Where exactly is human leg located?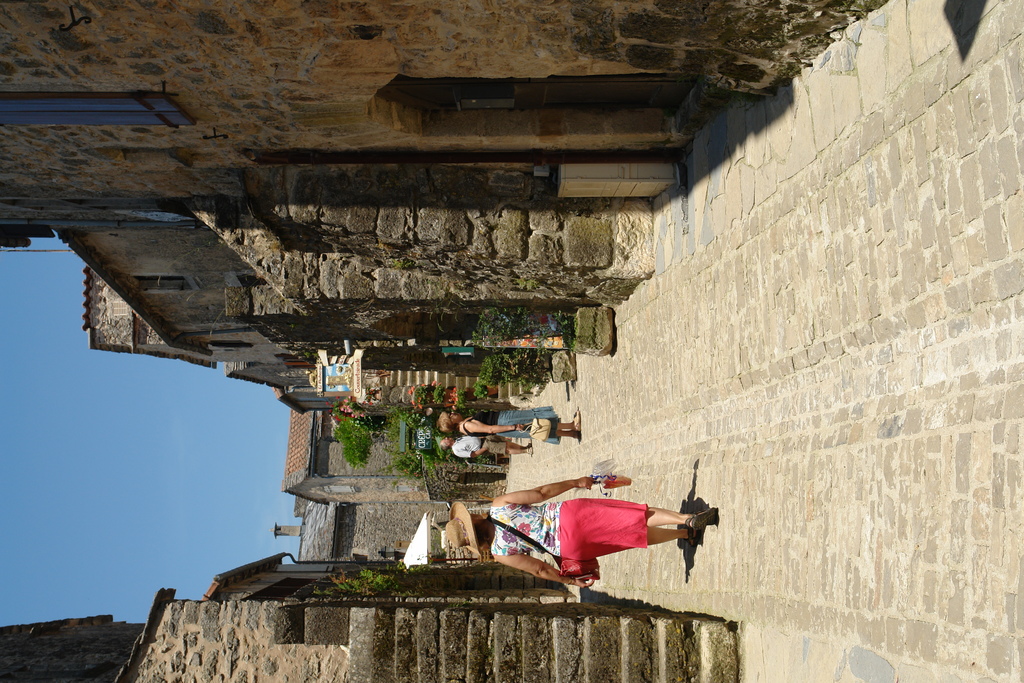
Its bounding box is 499:407:580:431.
